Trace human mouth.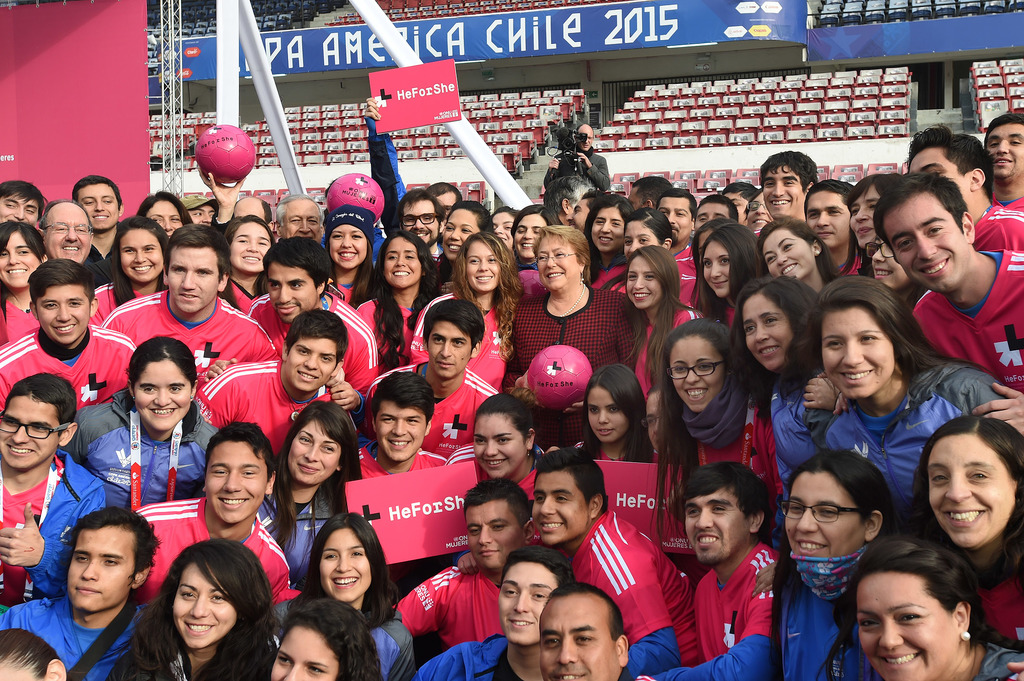
Traced to [left=775, top=263, right=797, bottom=275].
